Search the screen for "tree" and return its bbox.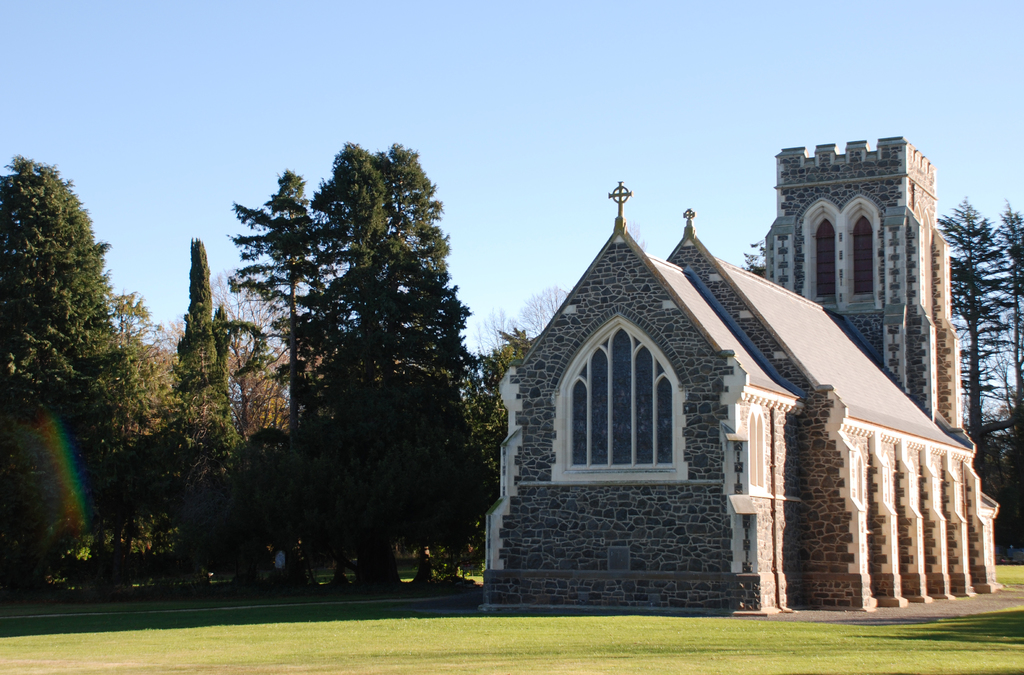
Found: pyautogui.locateOnScreen(0, 143, 175, 593).
